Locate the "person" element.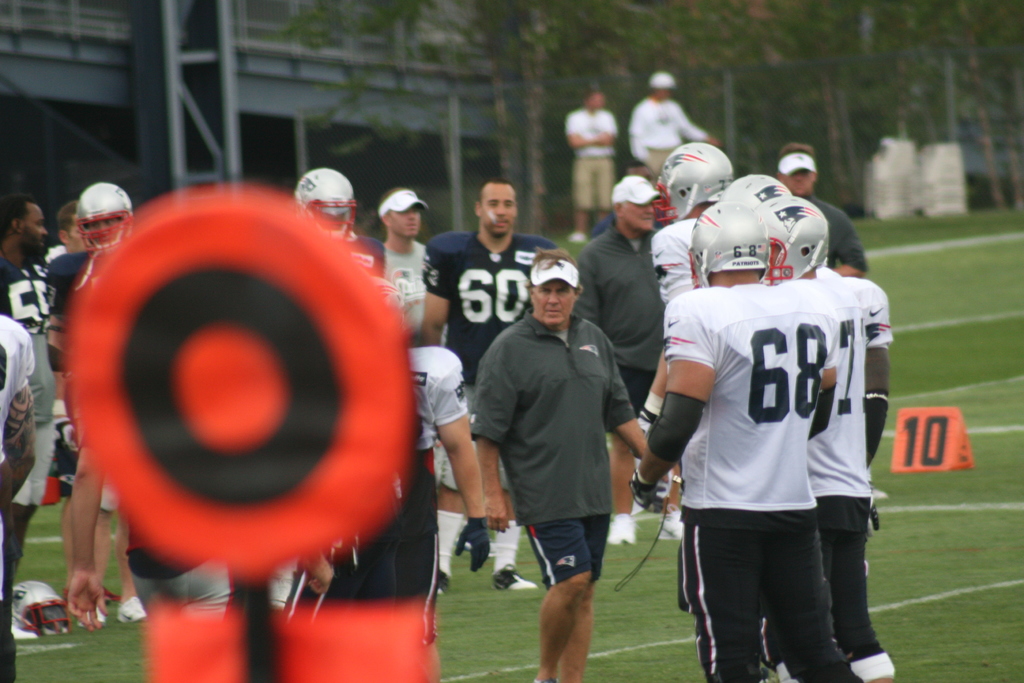
Element bbox: <bbox>767, 144, 874, 302</bbox>.
